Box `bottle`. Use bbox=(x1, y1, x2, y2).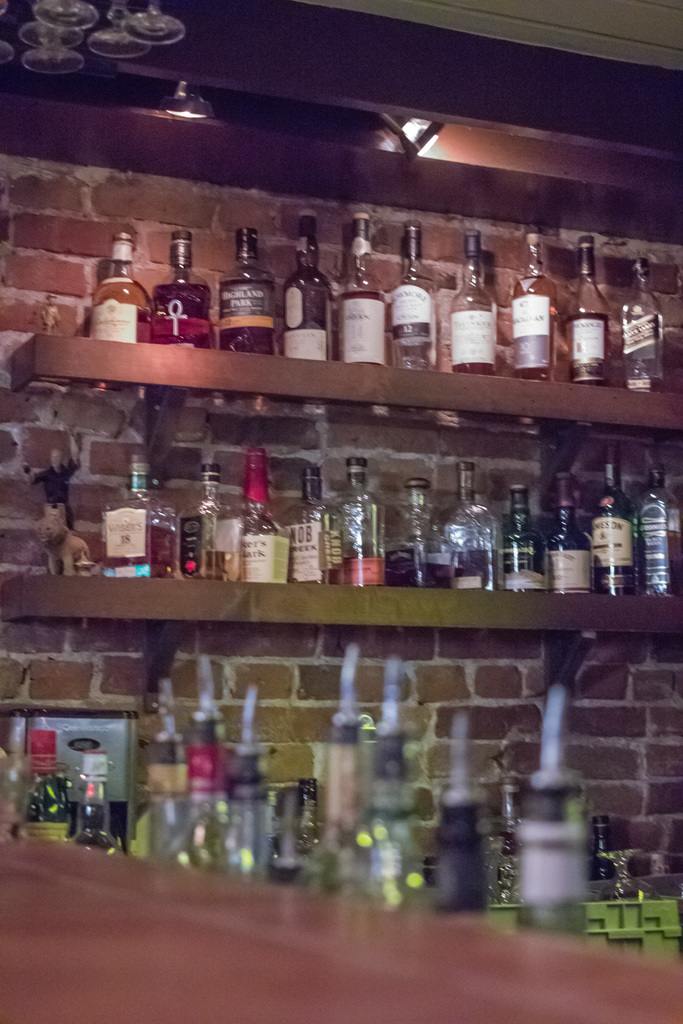
bbox=(279, 719, 375, 897).
